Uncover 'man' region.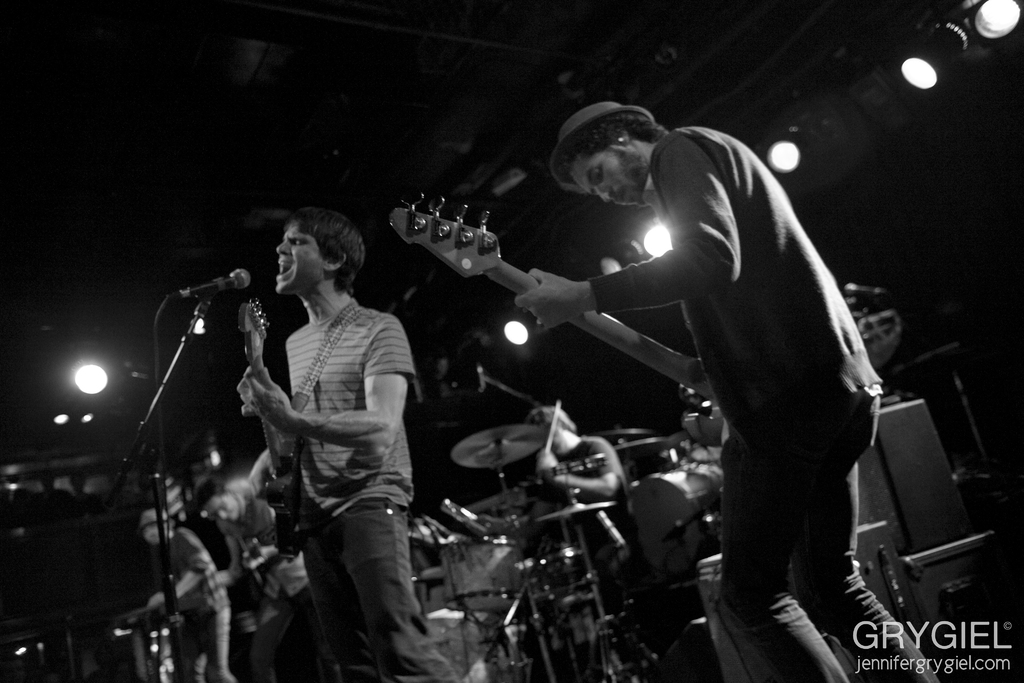
Uncovered: <region>526, 408, 630, 529</region>.
